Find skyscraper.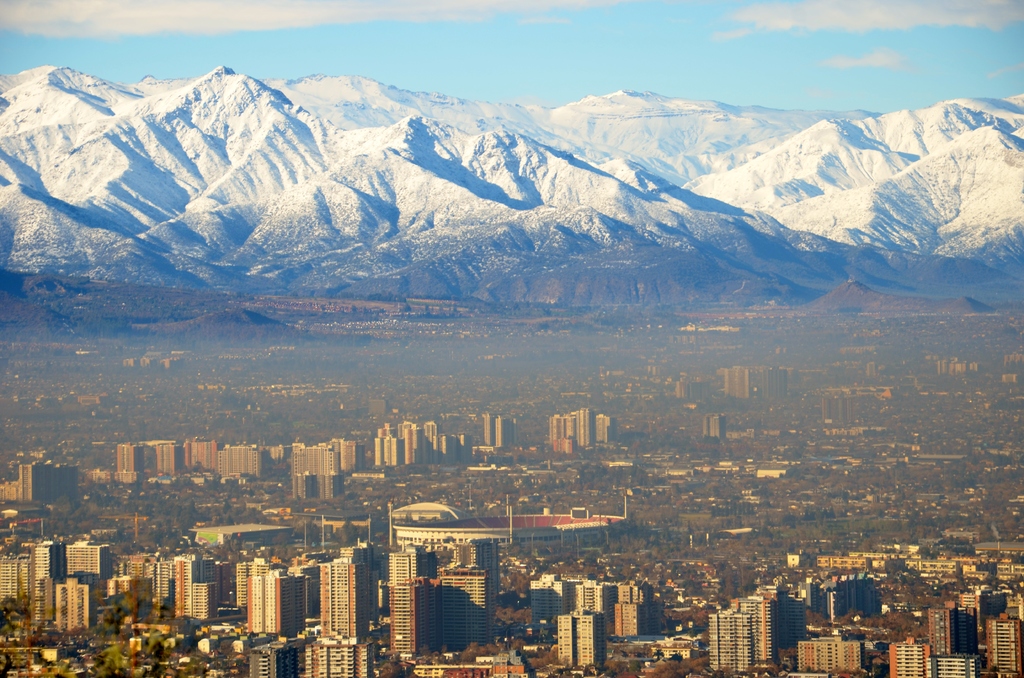
[x1=387, y1=574, x2=435, y2=652].
